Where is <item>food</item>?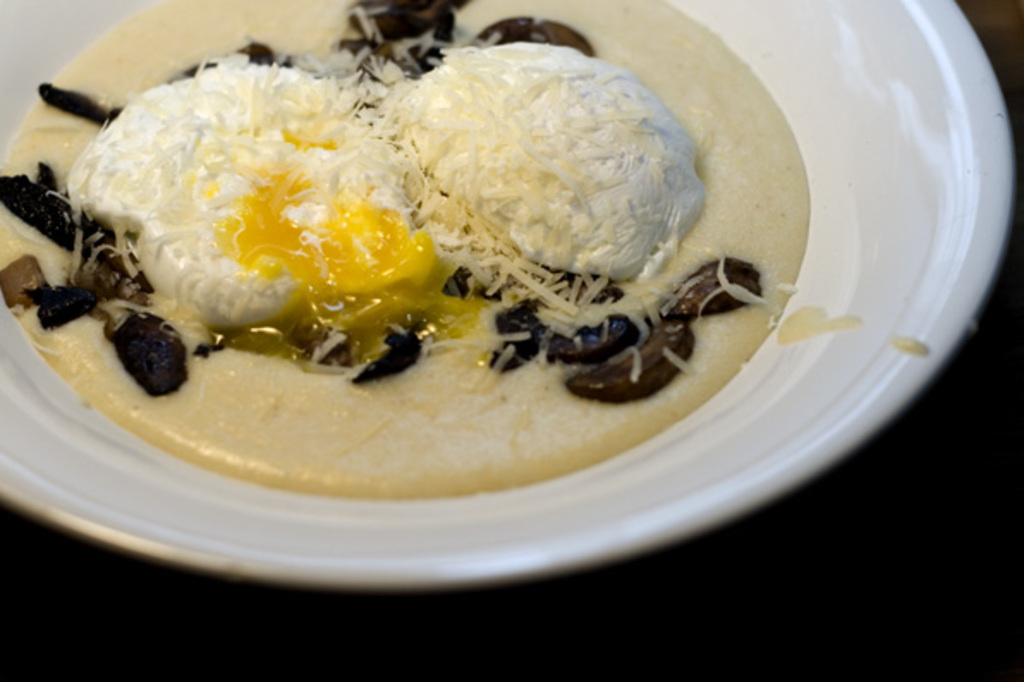
<region>0, 0, 809, 502</region>.
